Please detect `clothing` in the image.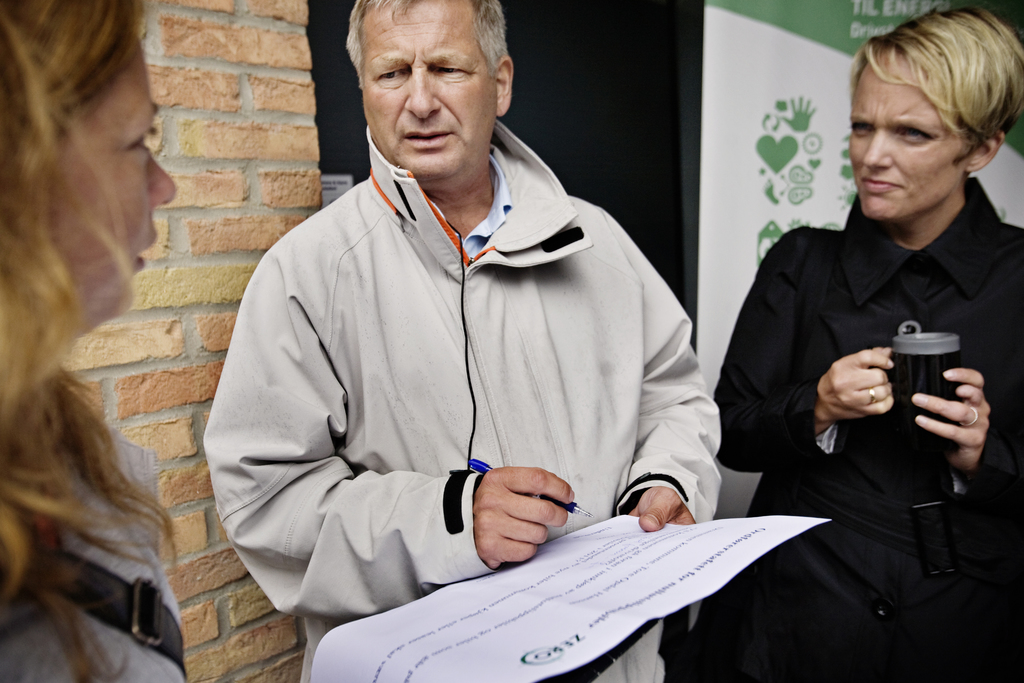
locate(0, 345, 201, 682).
